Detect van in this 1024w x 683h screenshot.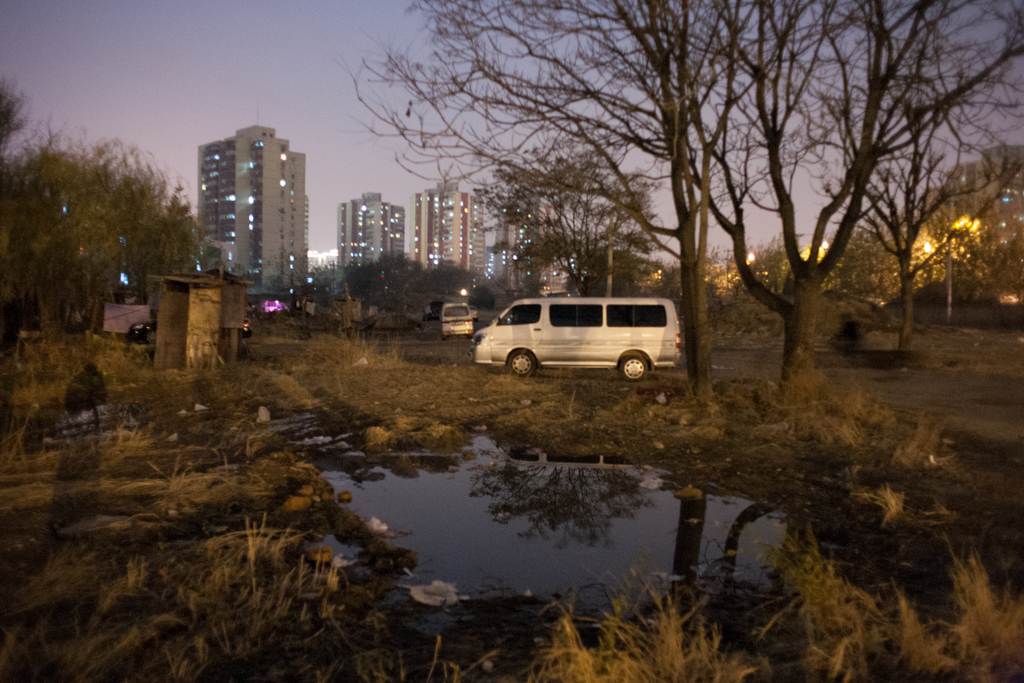
Detection: BBox(468, 296, 682, 380).
